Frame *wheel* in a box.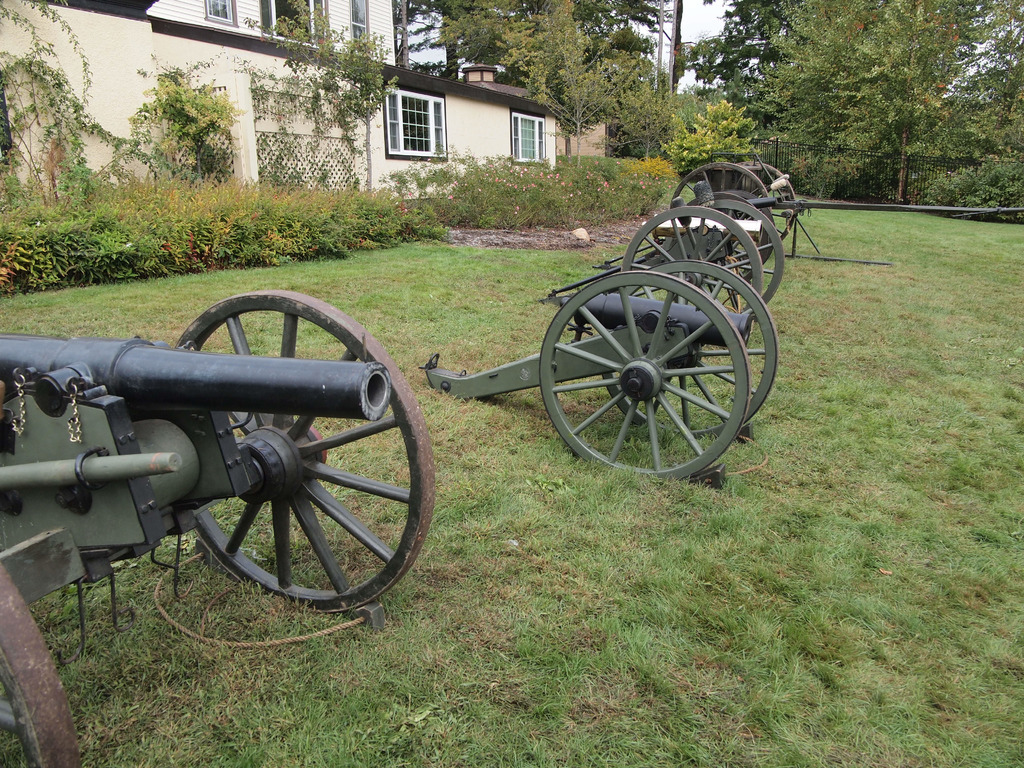
(left=173, top=291, right=436, bottom=617).
